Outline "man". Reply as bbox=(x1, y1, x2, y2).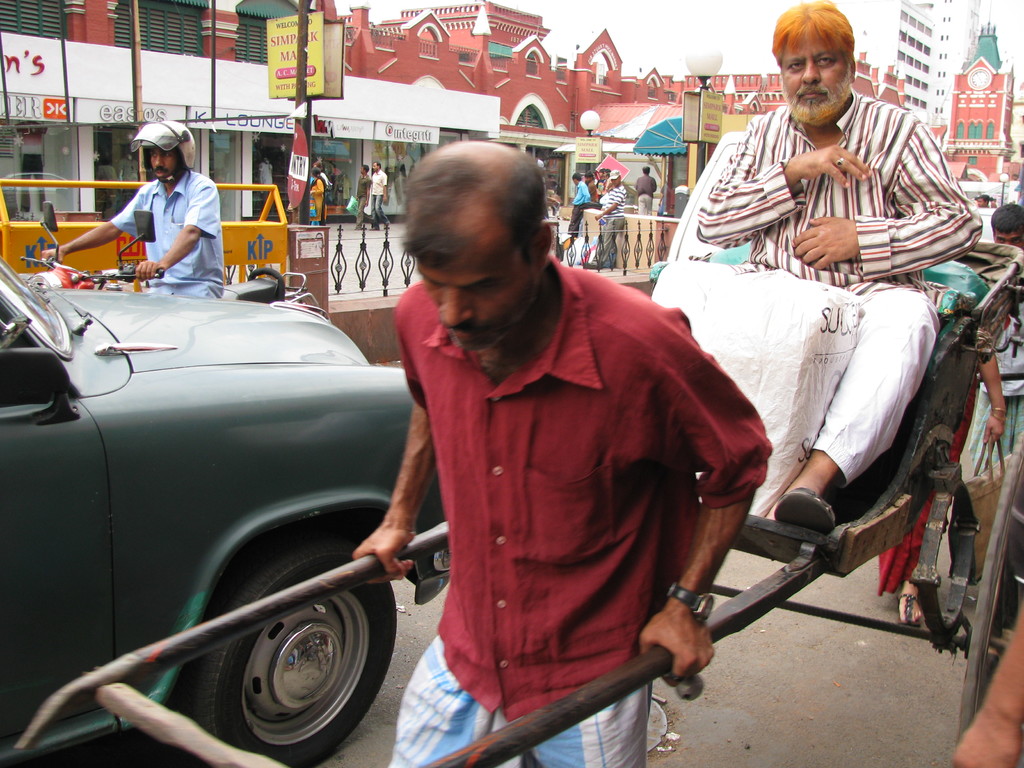
bbox=(584, 170, 602, 200).
